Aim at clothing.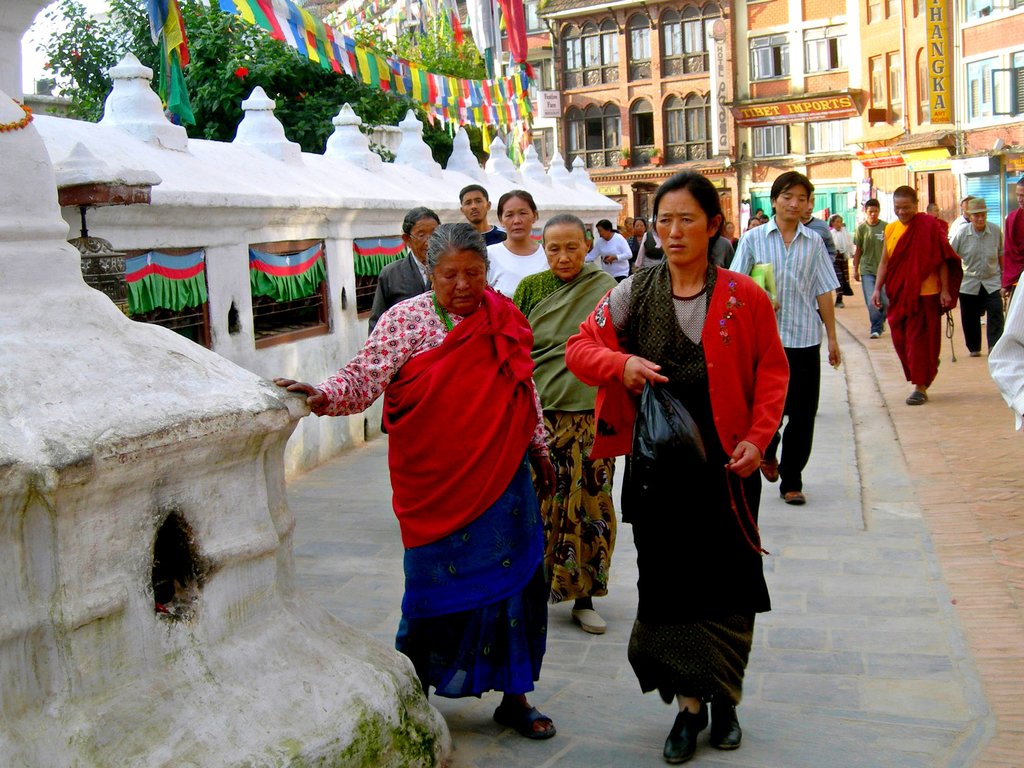
Aimed at box(829, 224, 852, 297).
